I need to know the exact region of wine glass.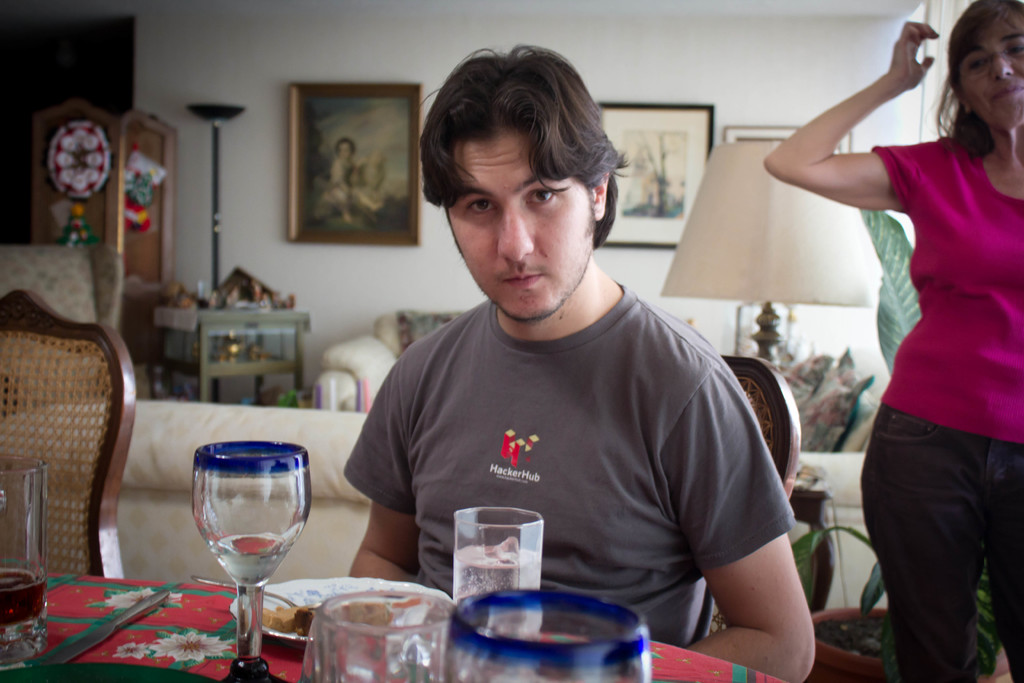
Region: detection(195, 441, 309, 682).
